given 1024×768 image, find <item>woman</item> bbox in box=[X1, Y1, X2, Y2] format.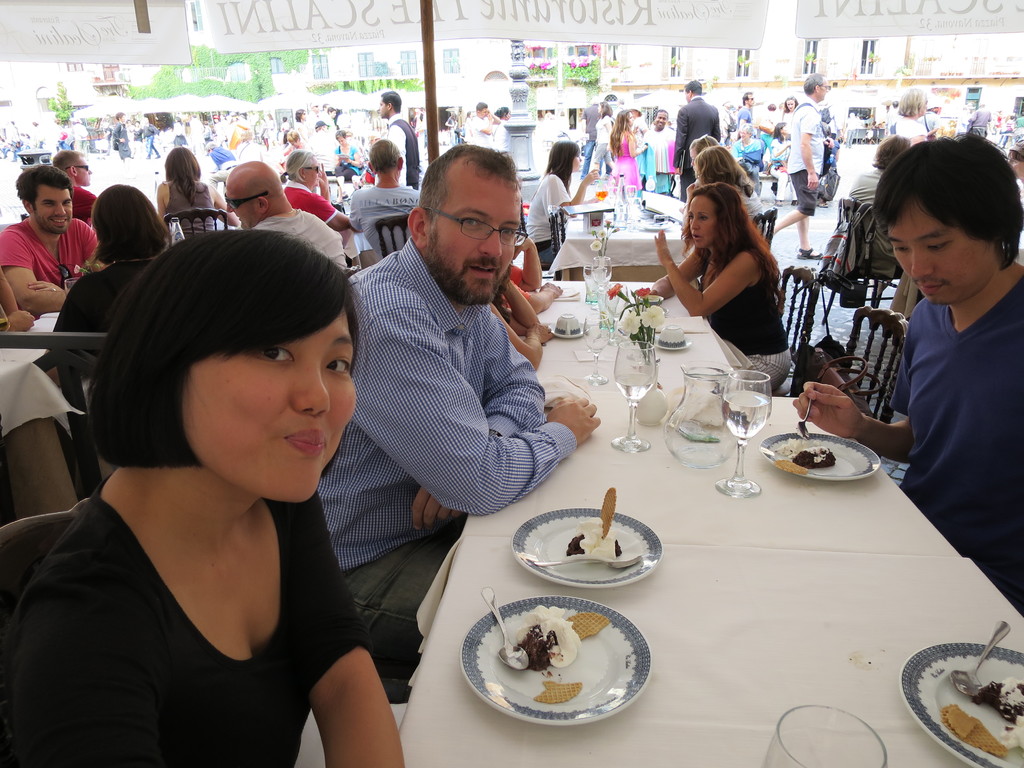
box=[652, 182, 794, 389].
